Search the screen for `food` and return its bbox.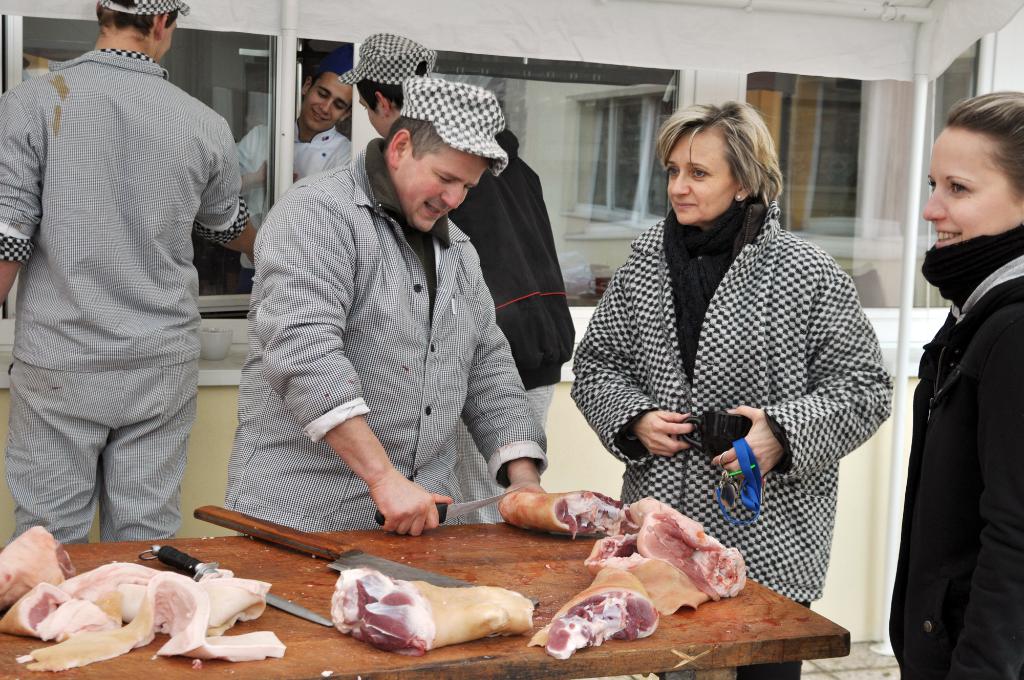
Found: 330/565/535/654.
